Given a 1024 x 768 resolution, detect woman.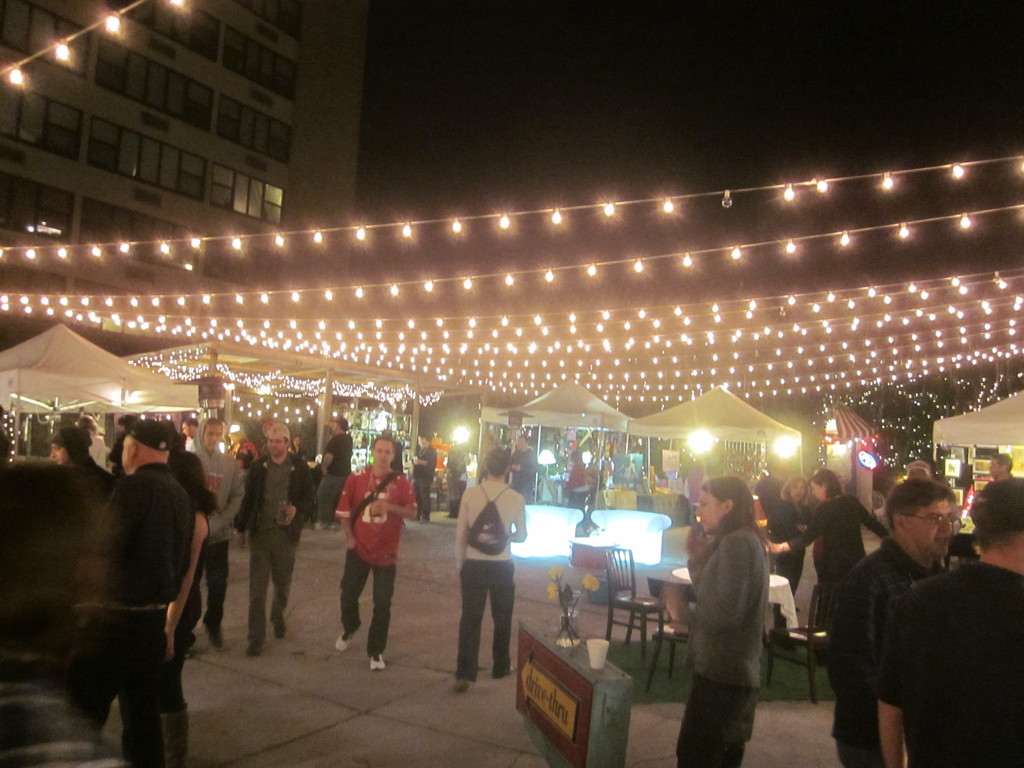
<region>563, 447, 591, 527</region>.
